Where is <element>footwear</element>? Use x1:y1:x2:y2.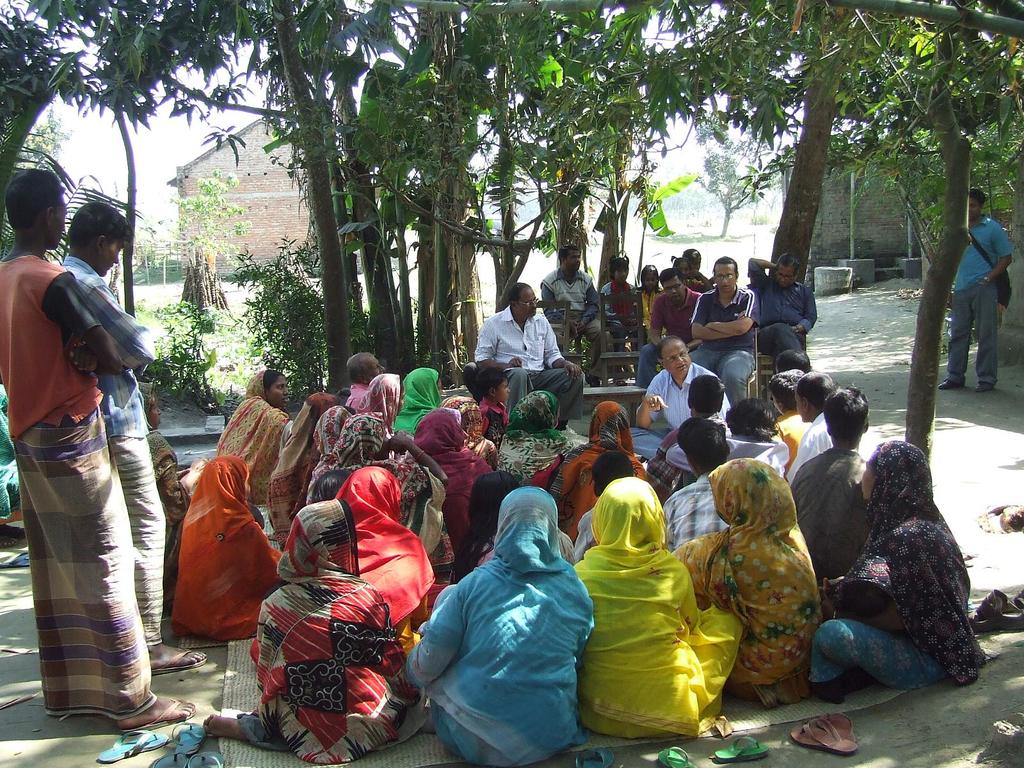
966:587:1023:636.
